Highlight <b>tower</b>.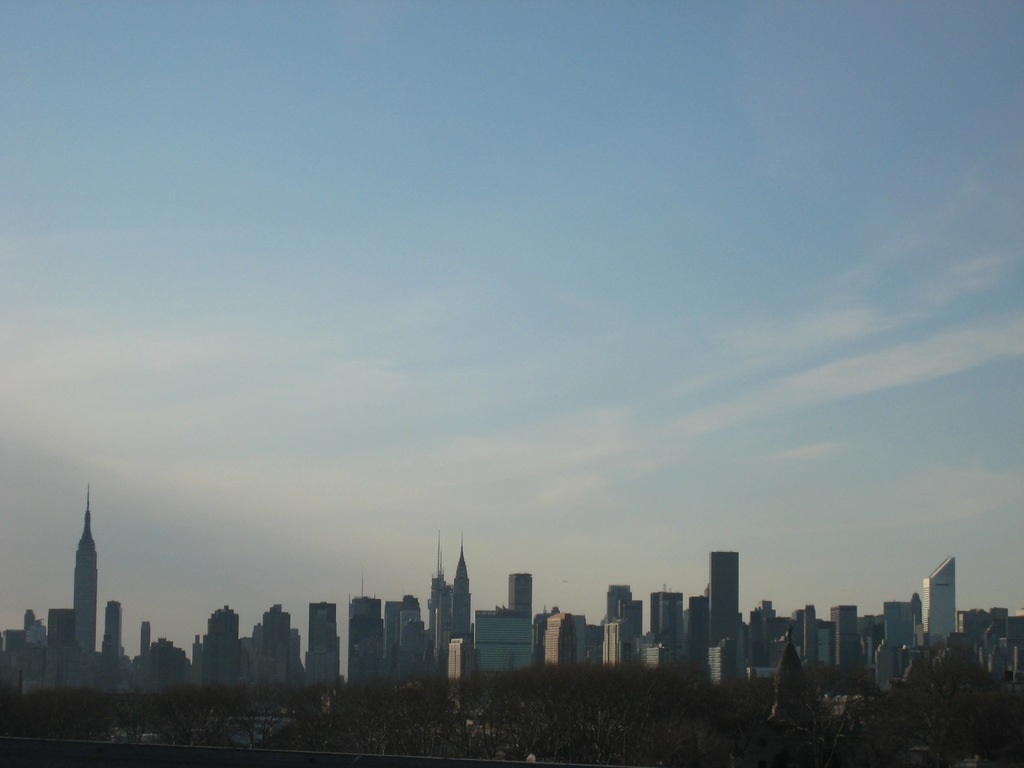
Highlighted region: [left=879, top=590, right=919, bottom=680].
